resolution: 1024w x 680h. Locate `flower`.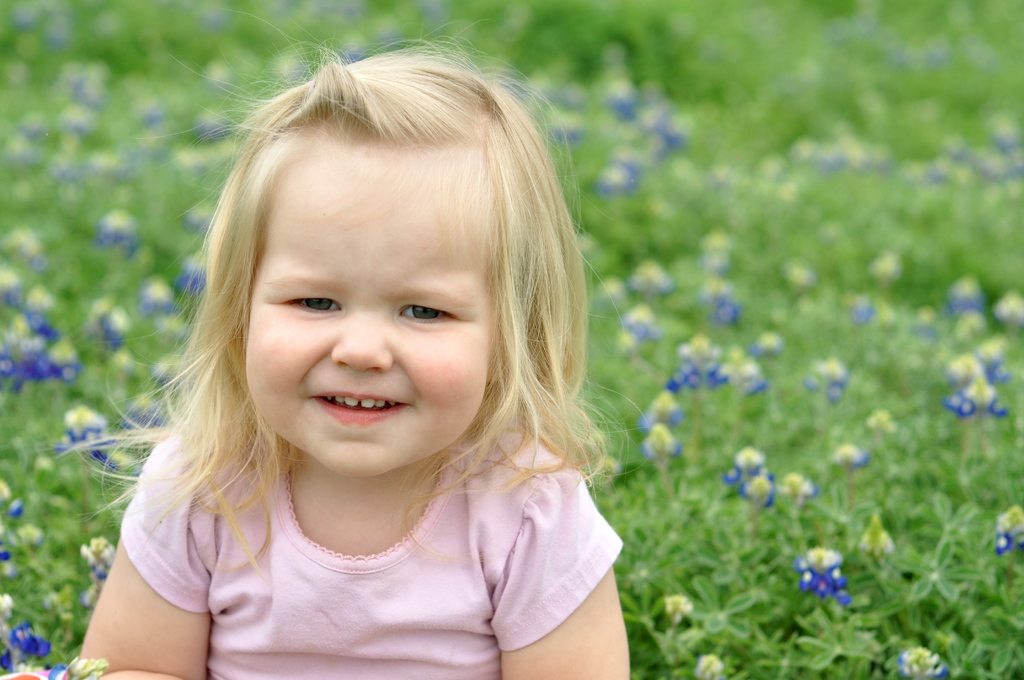
[left=796, top=551, right=844, bottom=600].
